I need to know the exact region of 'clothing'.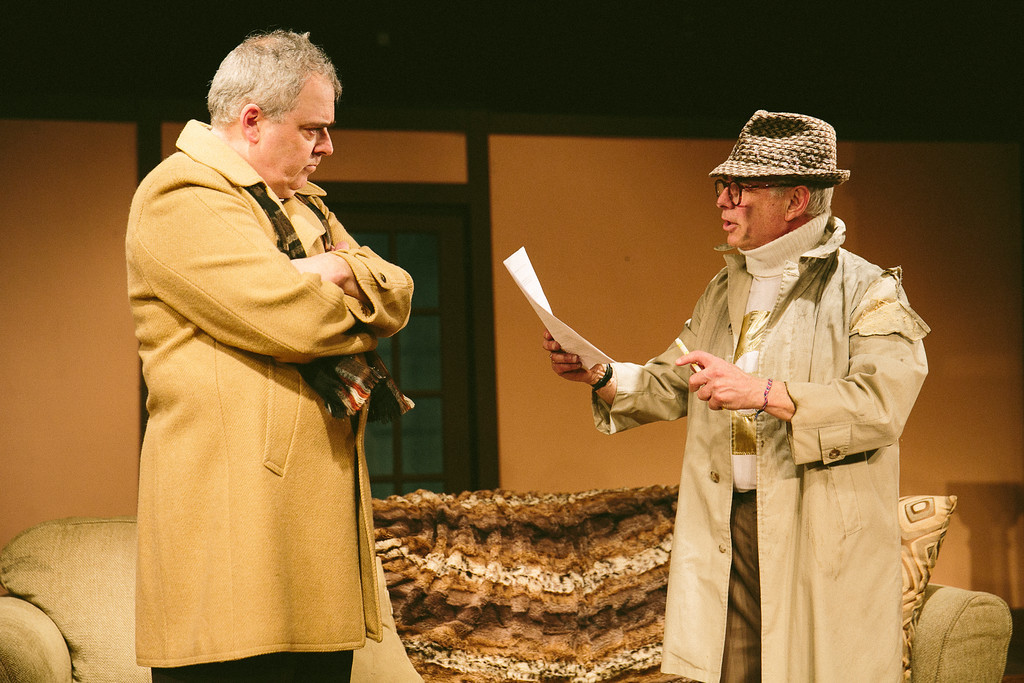
Region: (124,113,419,681).
